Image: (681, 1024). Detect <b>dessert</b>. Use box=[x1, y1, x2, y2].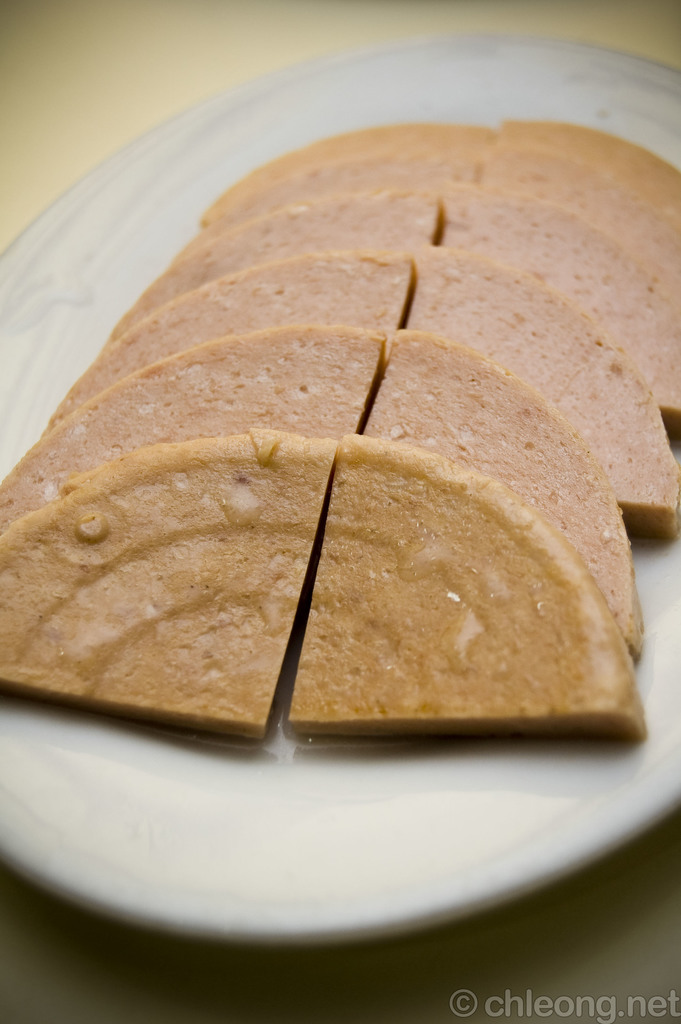
box=[477, 143, 680, 246].
